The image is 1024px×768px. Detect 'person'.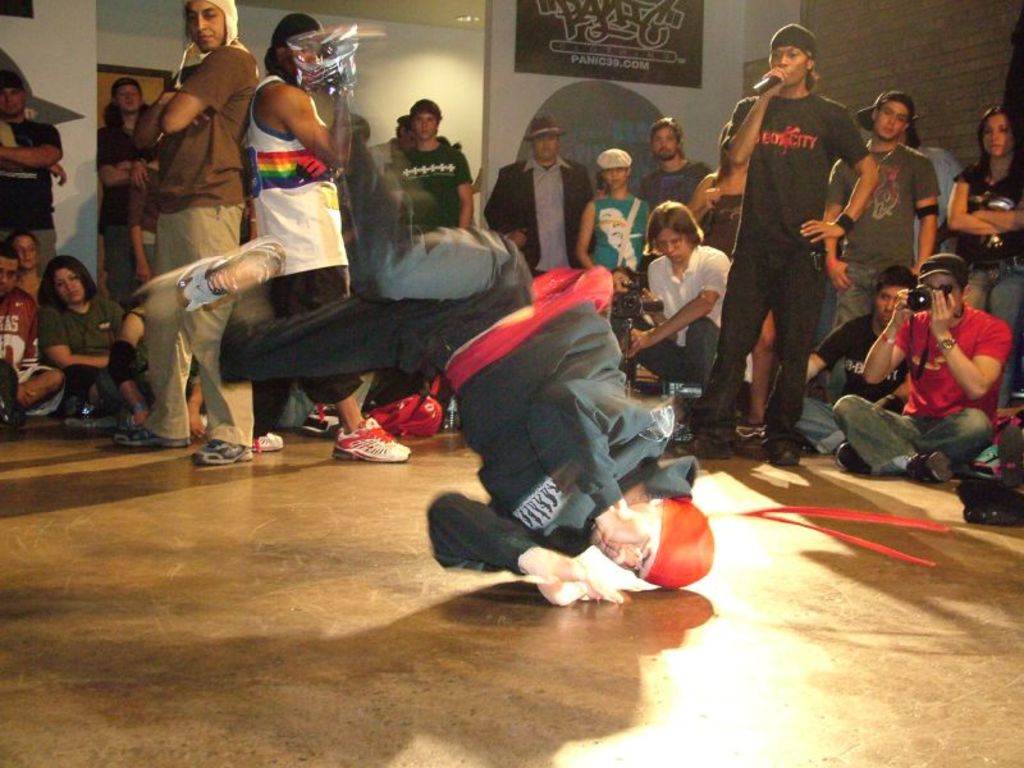
Detection: BBox(236, 8, 410, 475).
